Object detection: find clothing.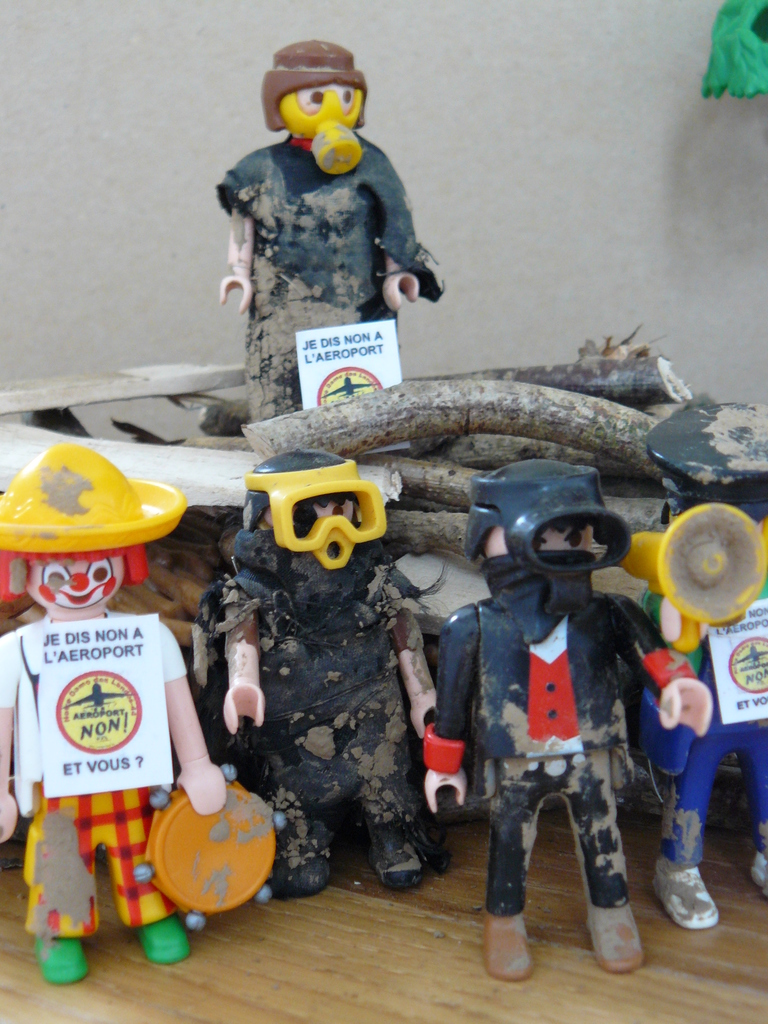
x1=441 y1=598 x2=665 y2=920.
